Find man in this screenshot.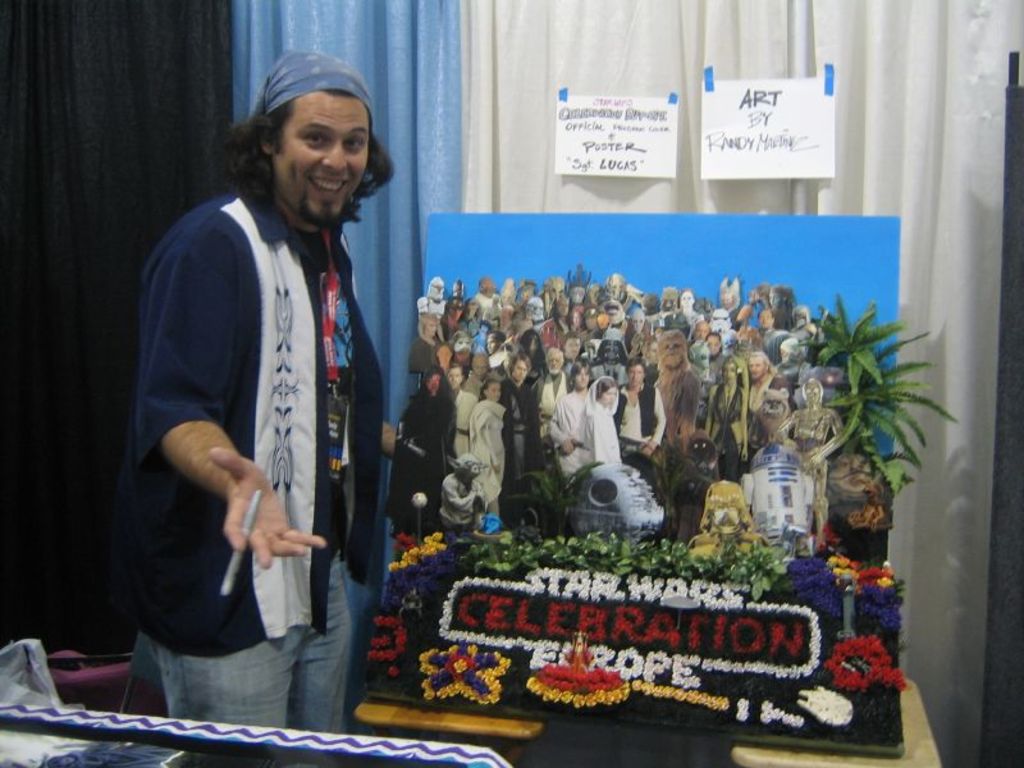
The bounding box for man is box=[131, 56, 407, 728].
